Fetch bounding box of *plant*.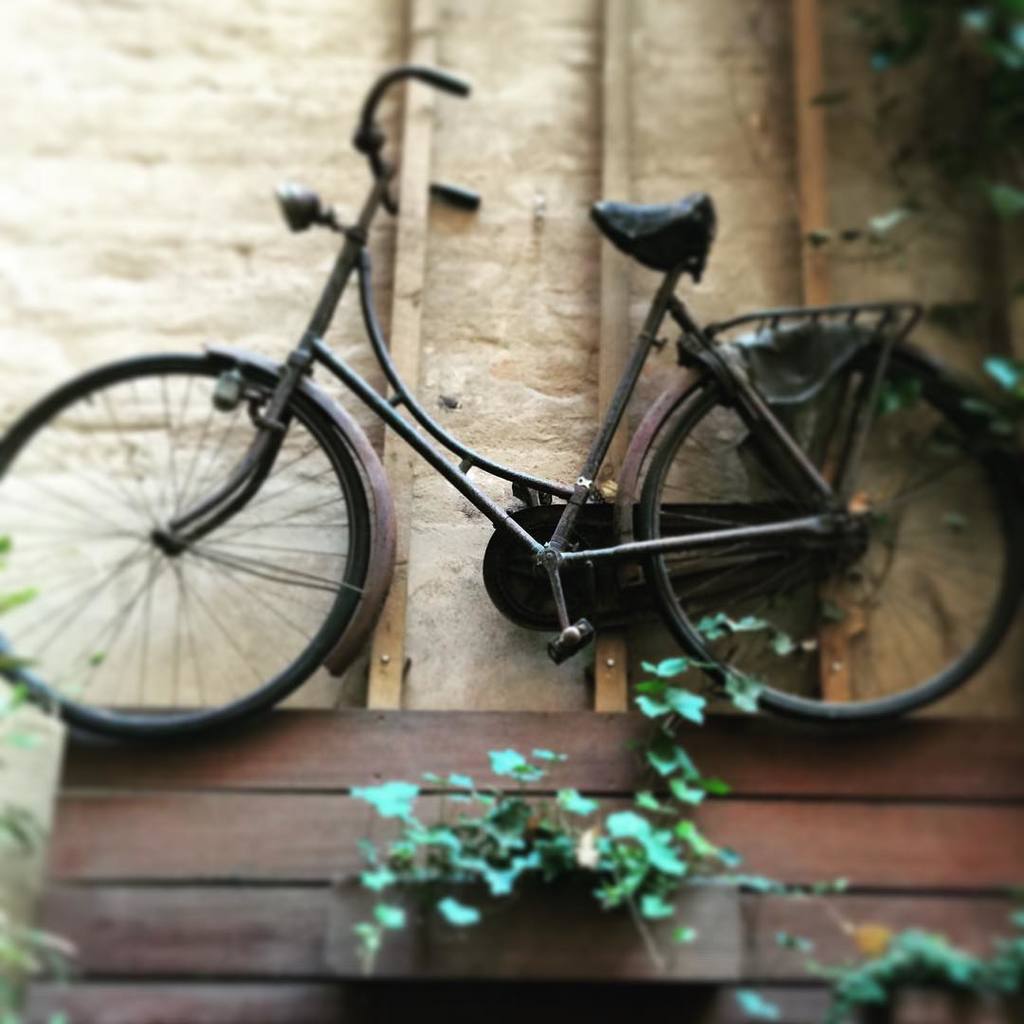
Bbox: 345,603,909,970.
